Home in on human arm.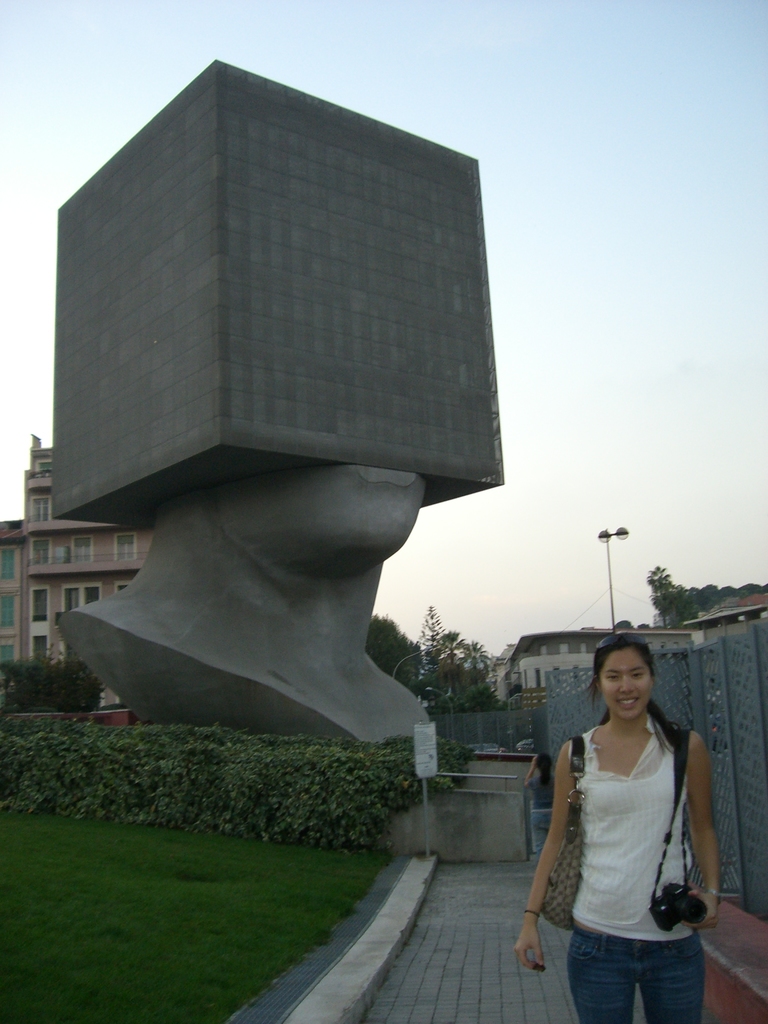
Homed in at crop(682, 723, 730, 933).
